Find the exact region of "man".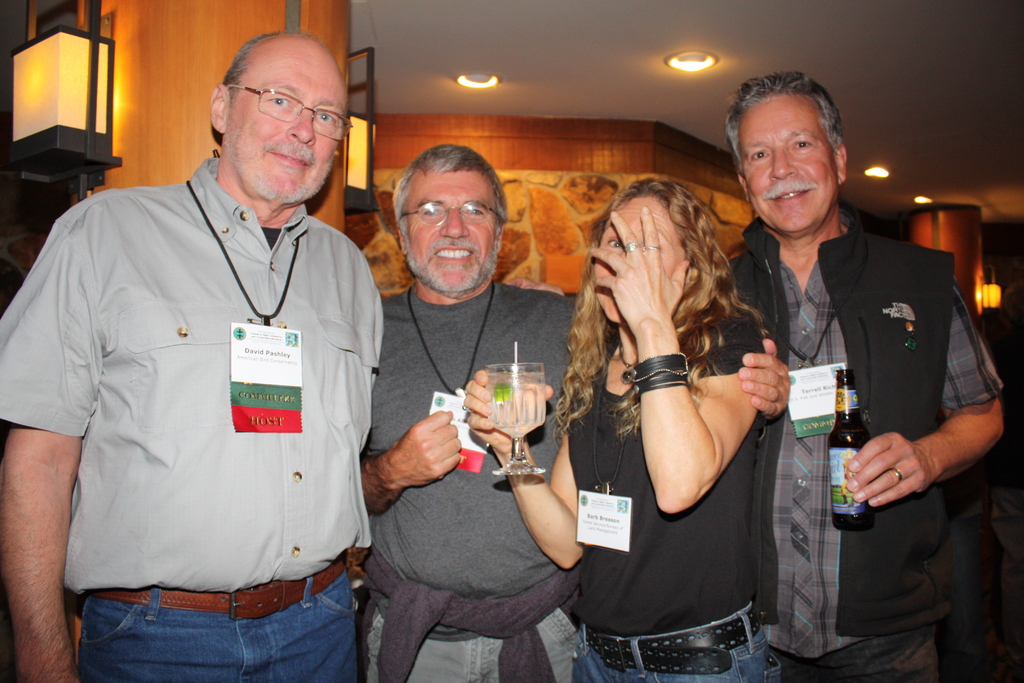
Exact region: x1=15, y1=6, x2=410, y2=682.
